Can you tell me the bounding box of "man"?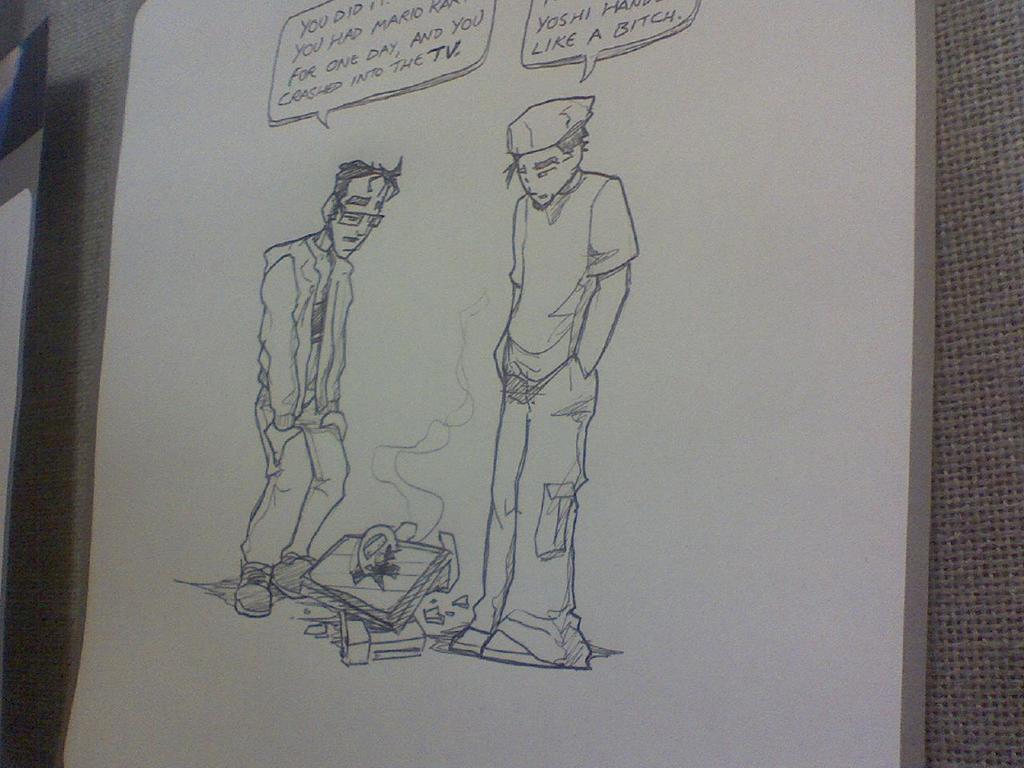
(227, 161, 401, 614).
